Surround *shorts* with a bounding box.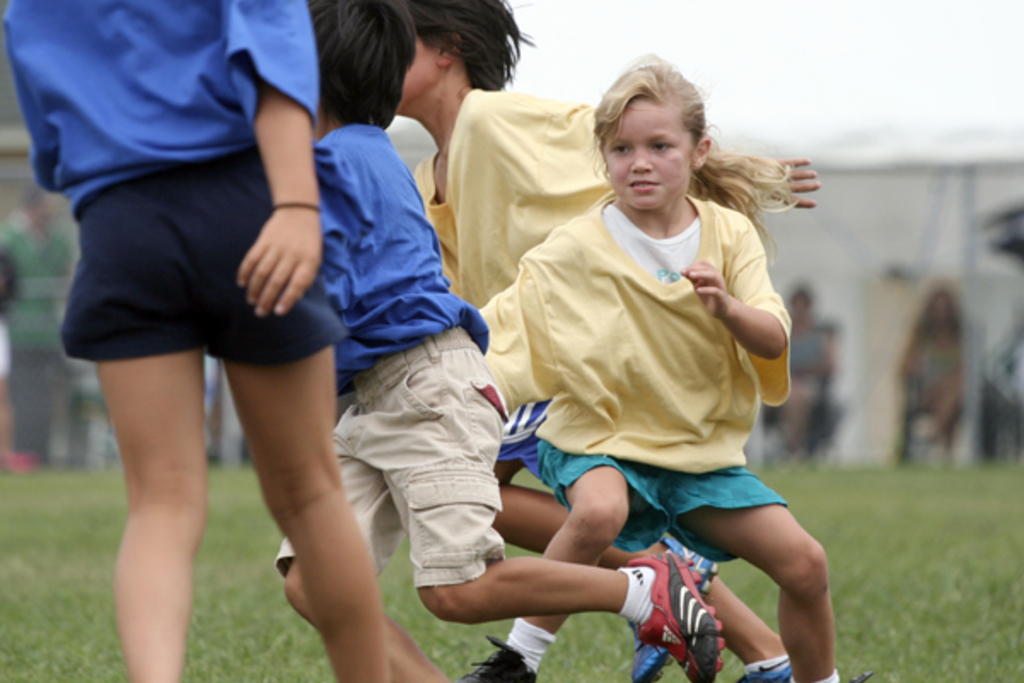
498:401:703:560.
